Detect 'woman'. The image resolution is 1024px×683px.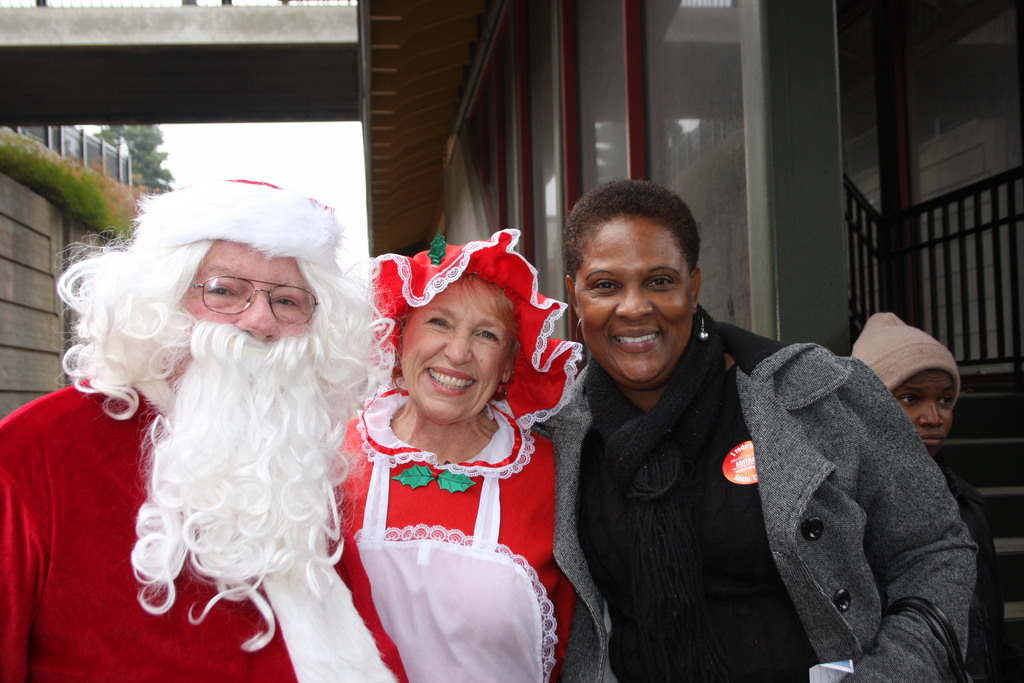
left=305, top=217, right=586, bottom=656.
